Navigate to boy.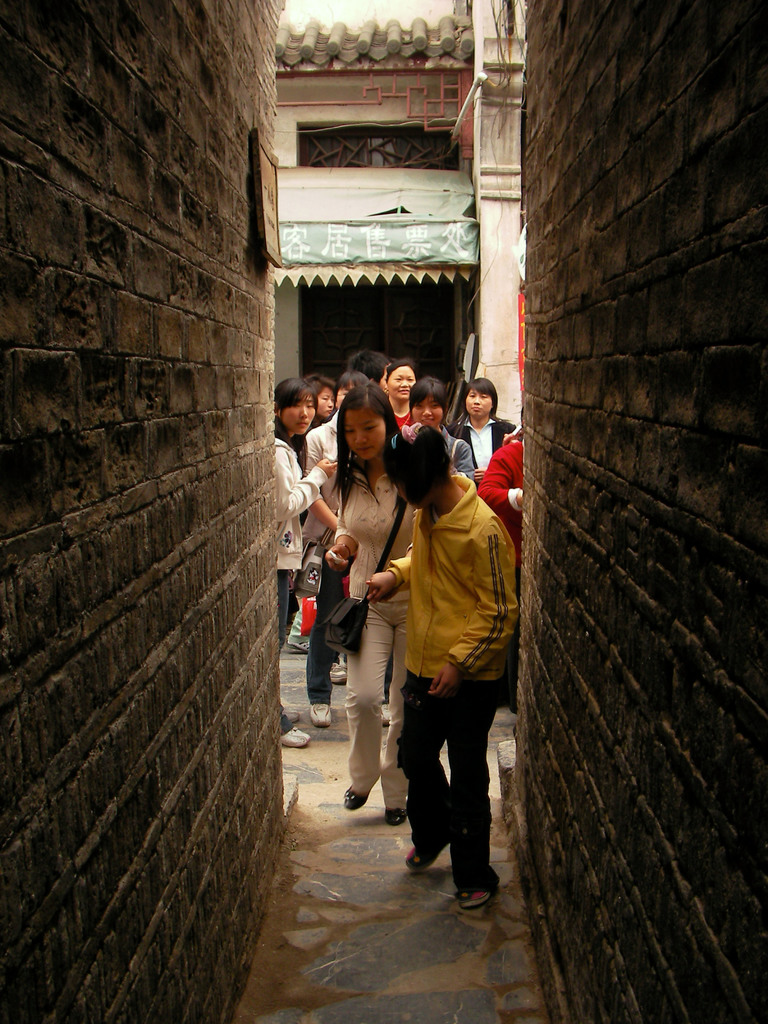
Navigation target: locate(337, 385, 529, 893).
